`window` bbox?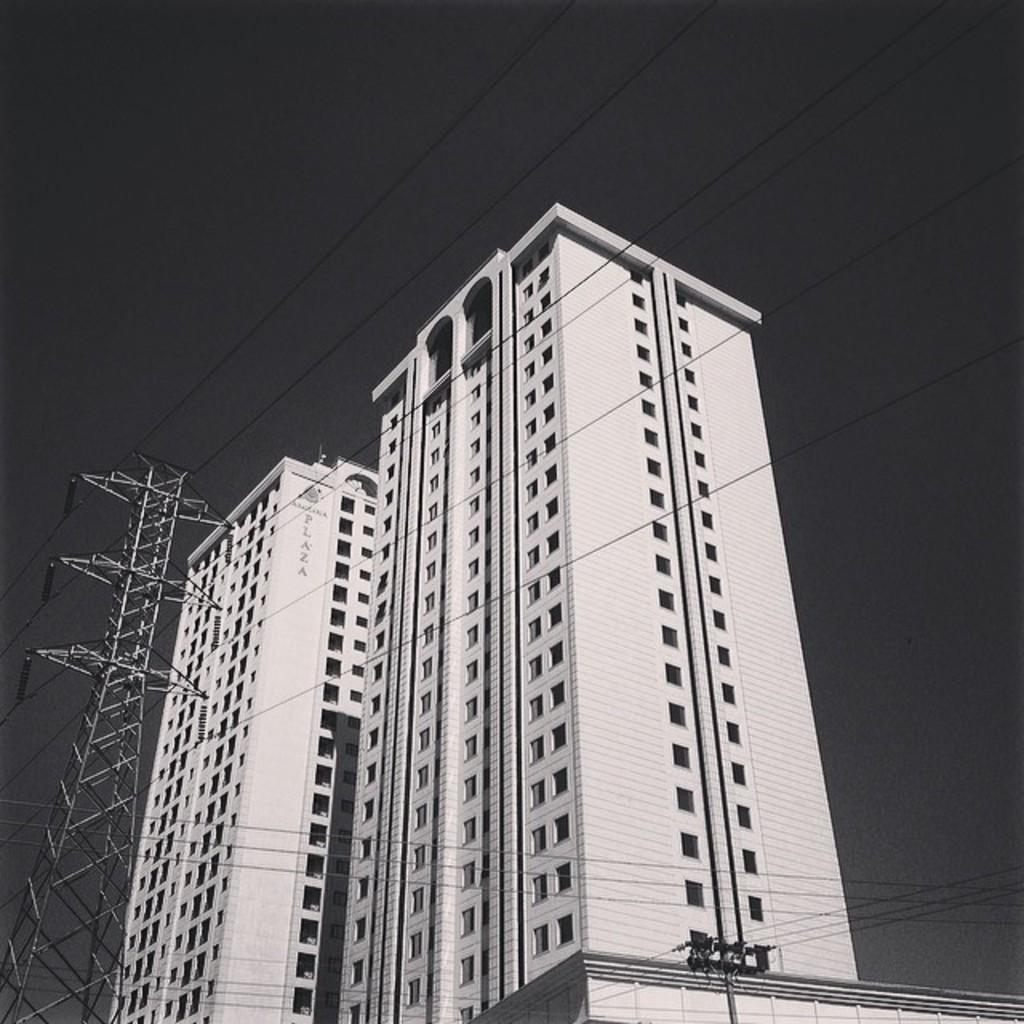
[658, 586, 677, 610]
